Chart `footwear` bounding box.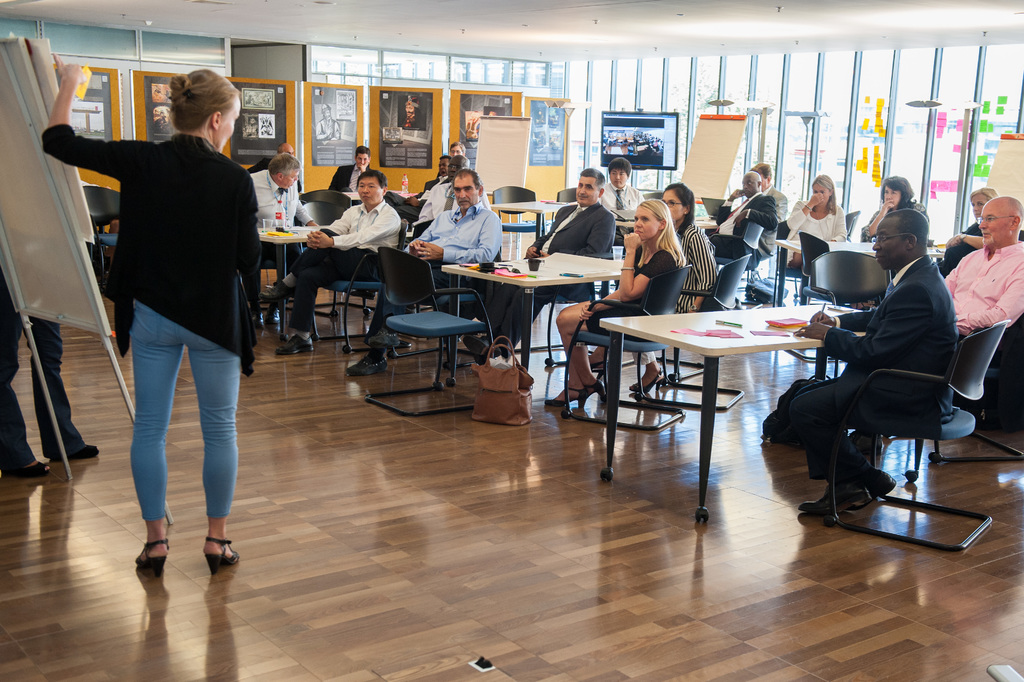
Charted: 51,445,99,462.
